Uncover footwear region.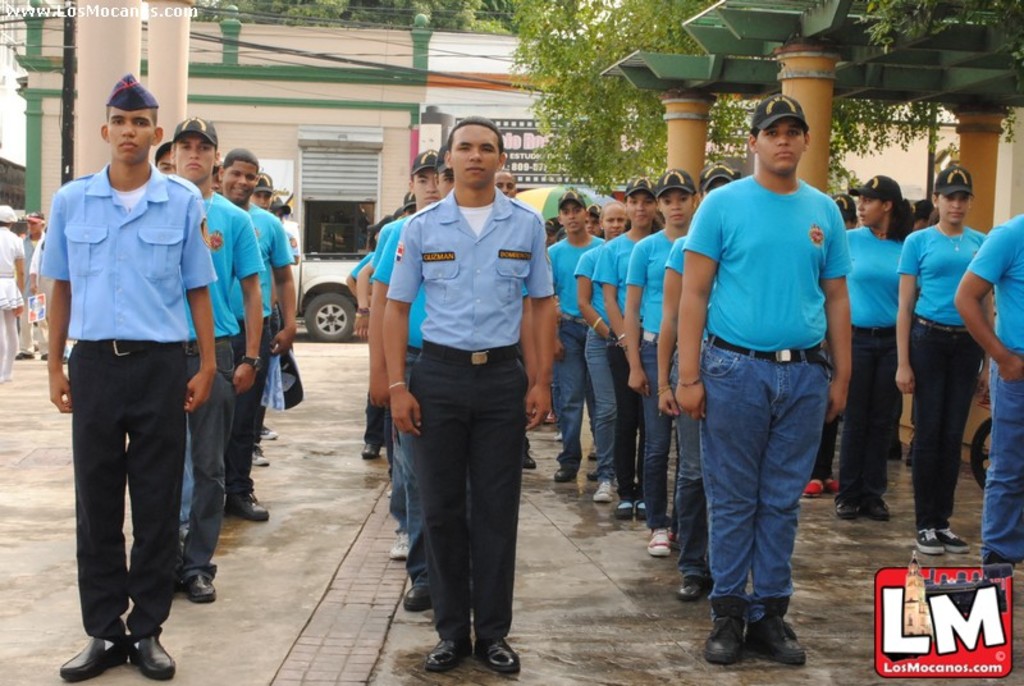
Uncovered: box=[17, 347, 31, 361].
